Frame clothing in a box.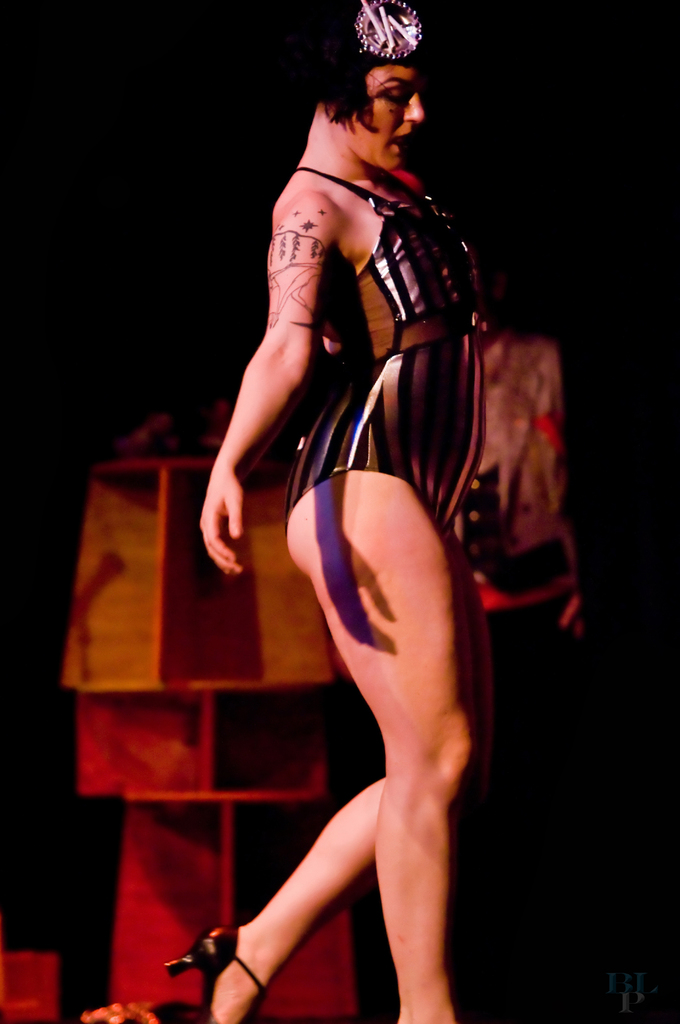
box=[283, 173, 491, 537].
